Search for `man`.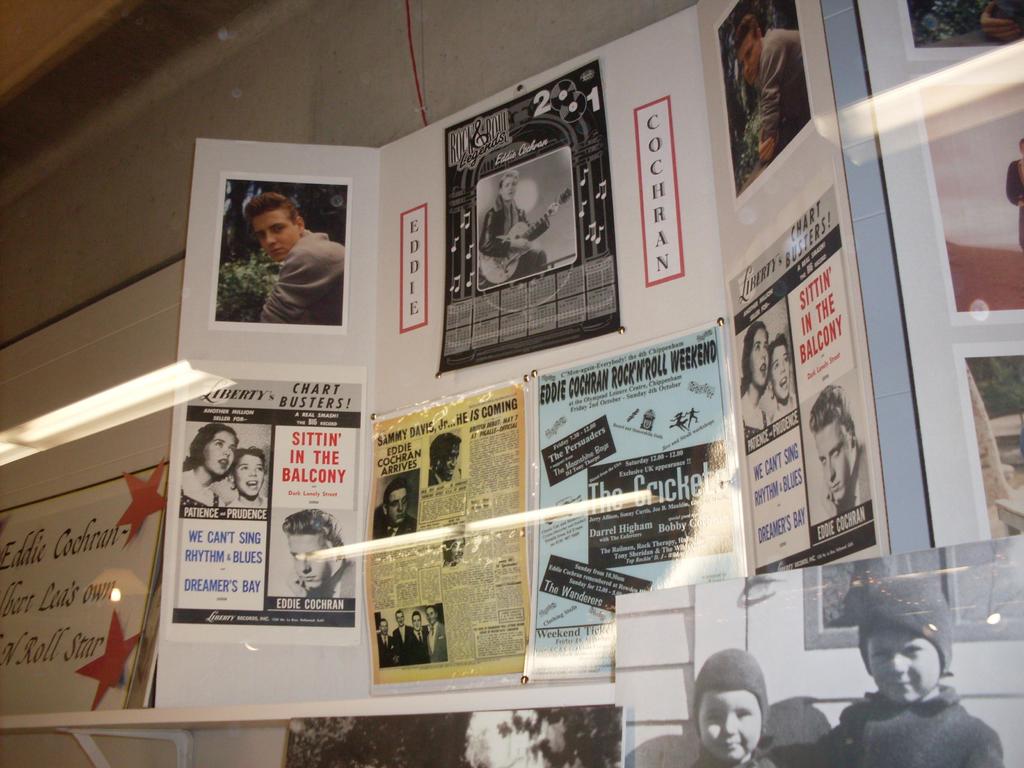
Found at [left=244, top=194, right=342, bottom=328].
